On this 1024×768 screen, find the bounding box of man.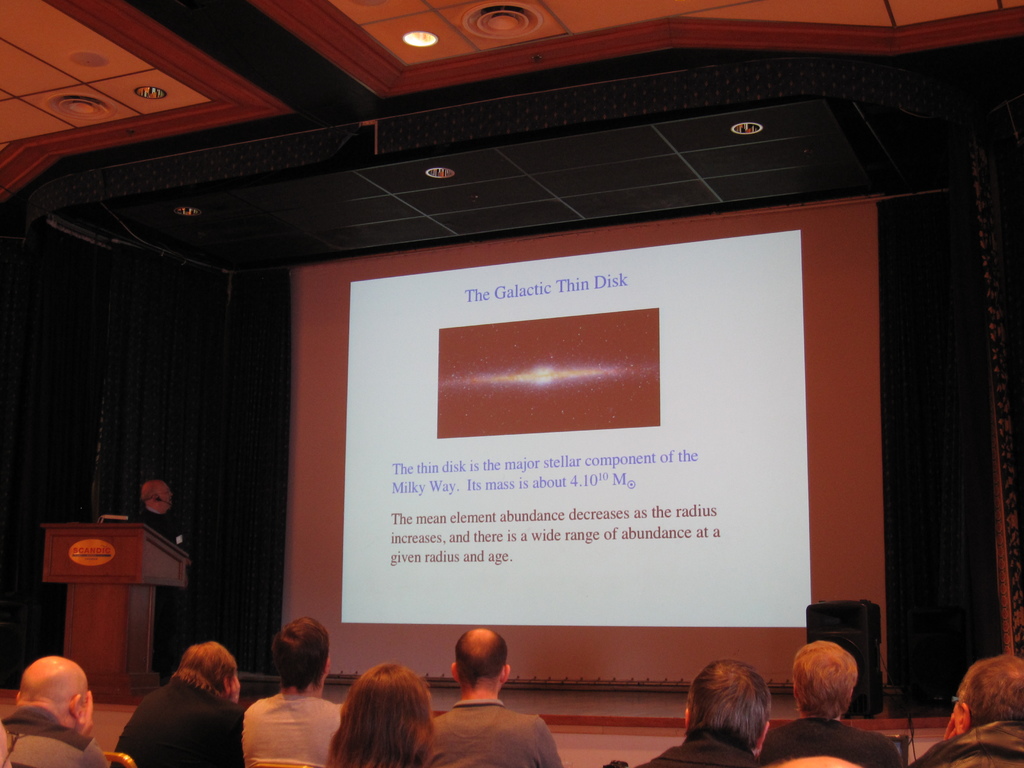
Bounding box: <bbox>108, 479, 208, 669</bbox>.
